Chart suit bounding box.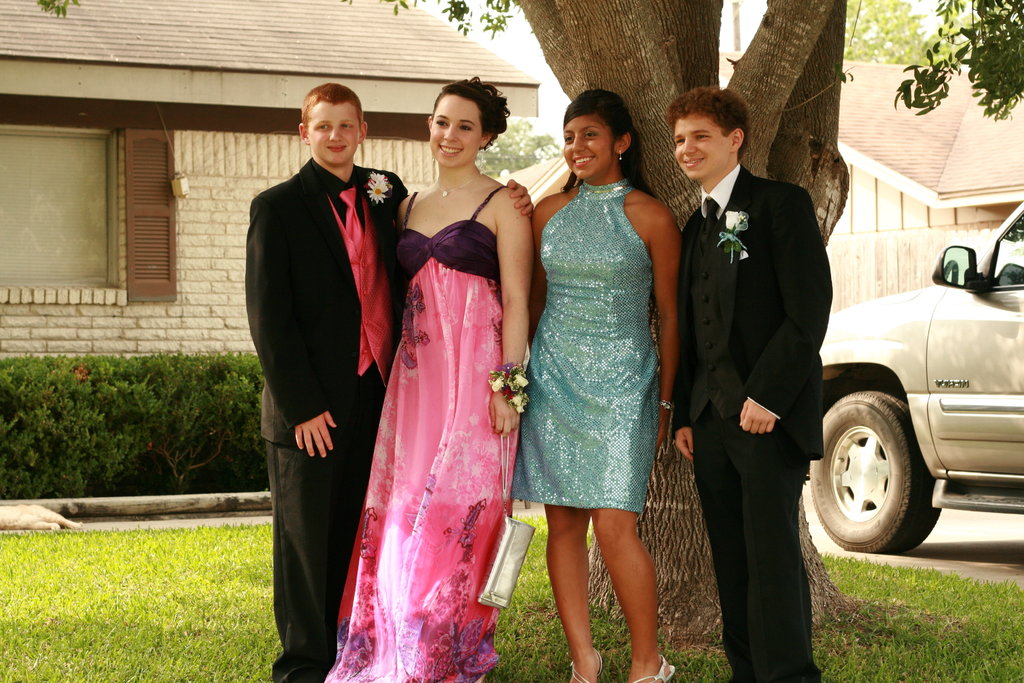
Charted: BBox(673, 94, 844, 643).
